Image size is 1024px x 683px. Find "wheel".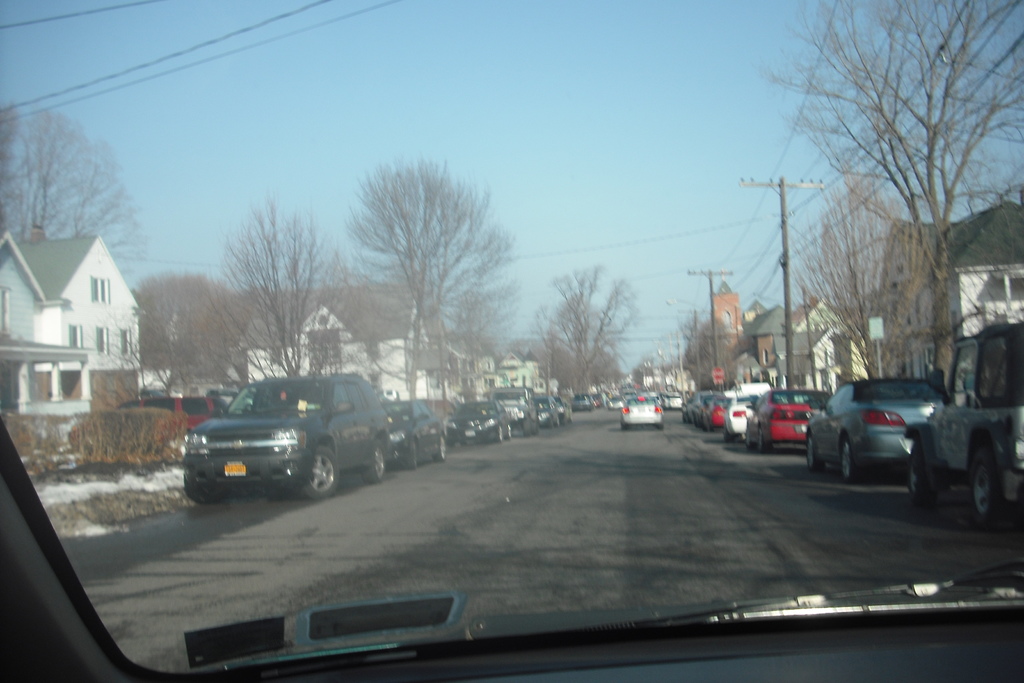
<box>840,436,859,482</box>.
